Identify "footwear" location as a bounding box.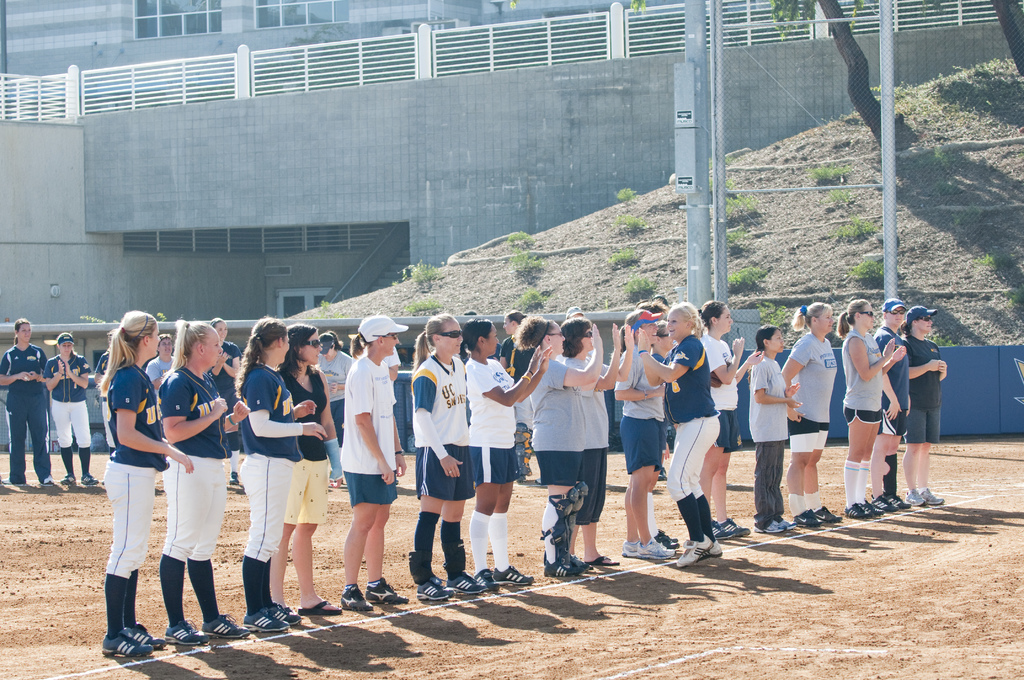
228:471:240:485.
